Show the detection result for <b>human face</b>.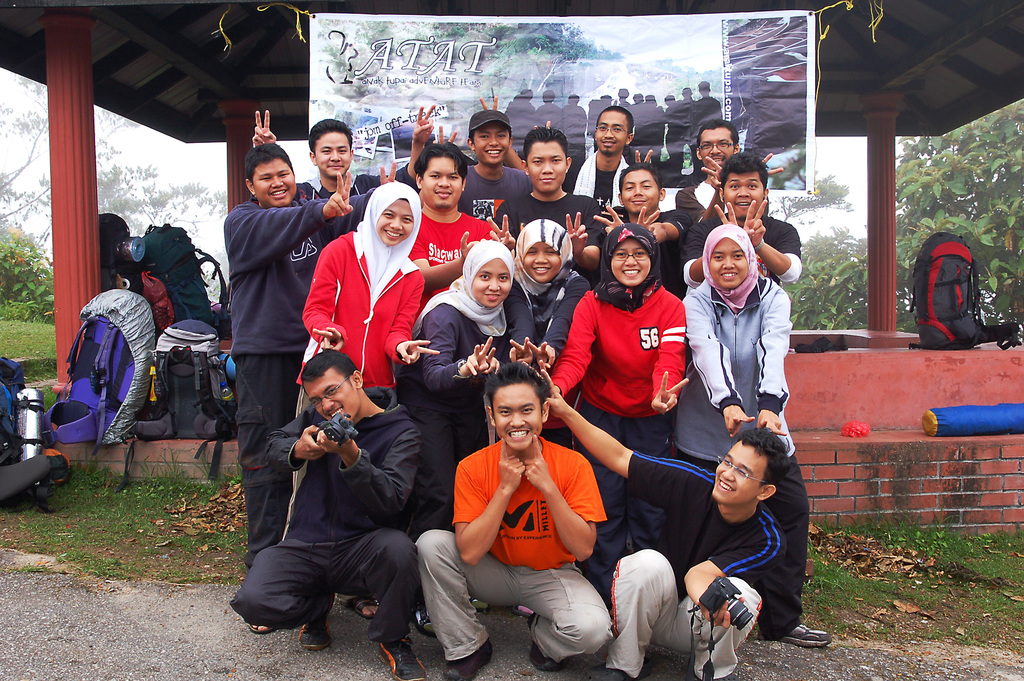
select_region(703, 129, 735, 165).
